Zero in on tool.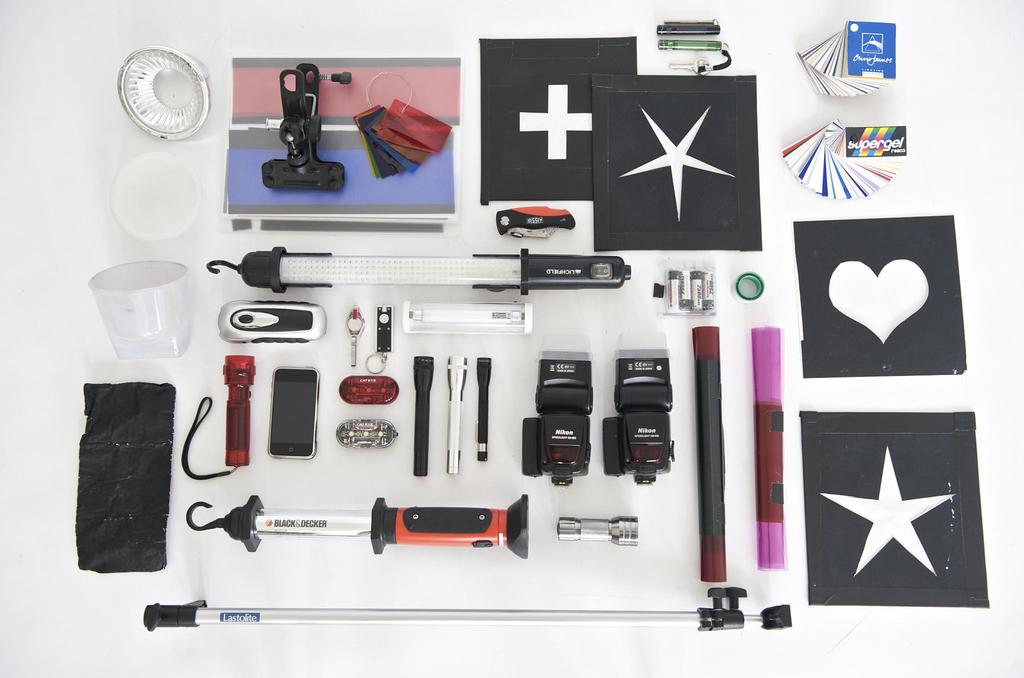
Zeroed in: 190 246 612 302.
